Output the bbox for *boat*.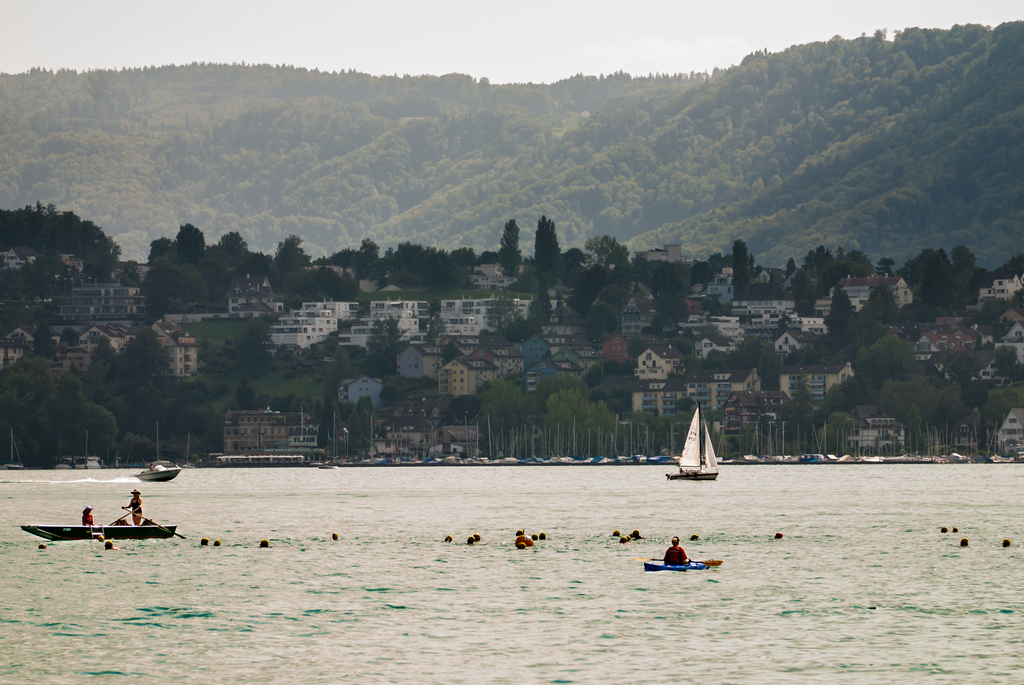
662, 402, 722, 482.
